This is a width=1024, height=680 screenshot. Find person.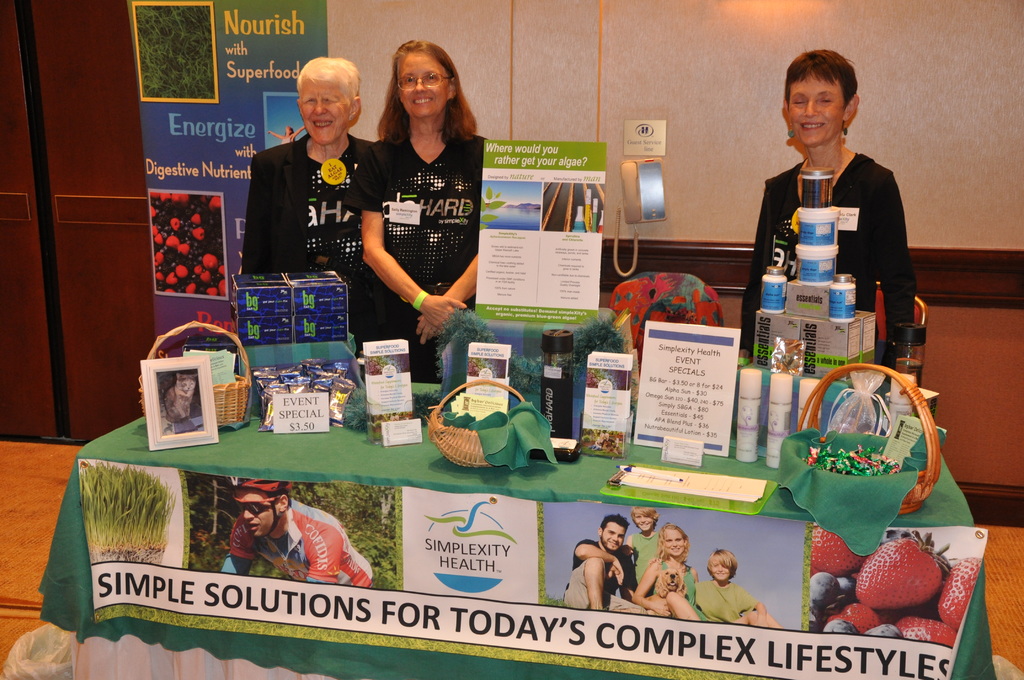
Bounding box: 356, 40, 490, 382.
